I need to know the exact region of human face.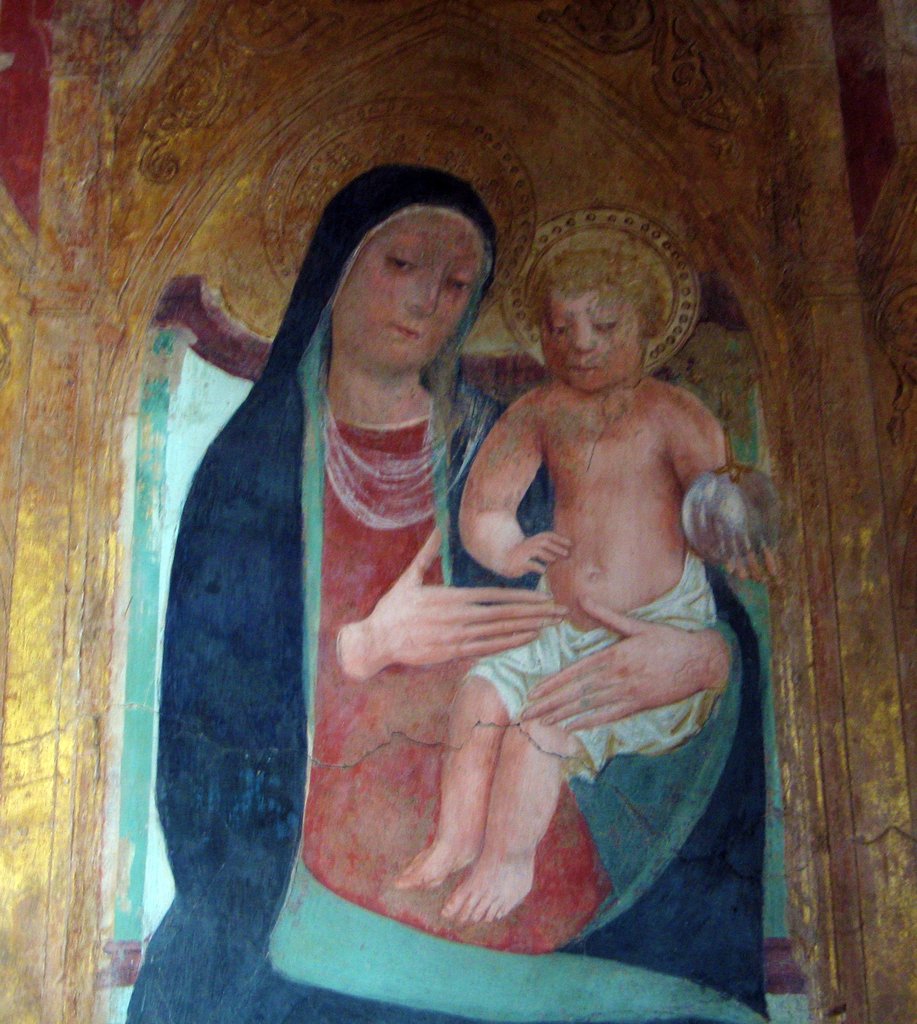
Region: bbox=(334, 211, 475, 376).
